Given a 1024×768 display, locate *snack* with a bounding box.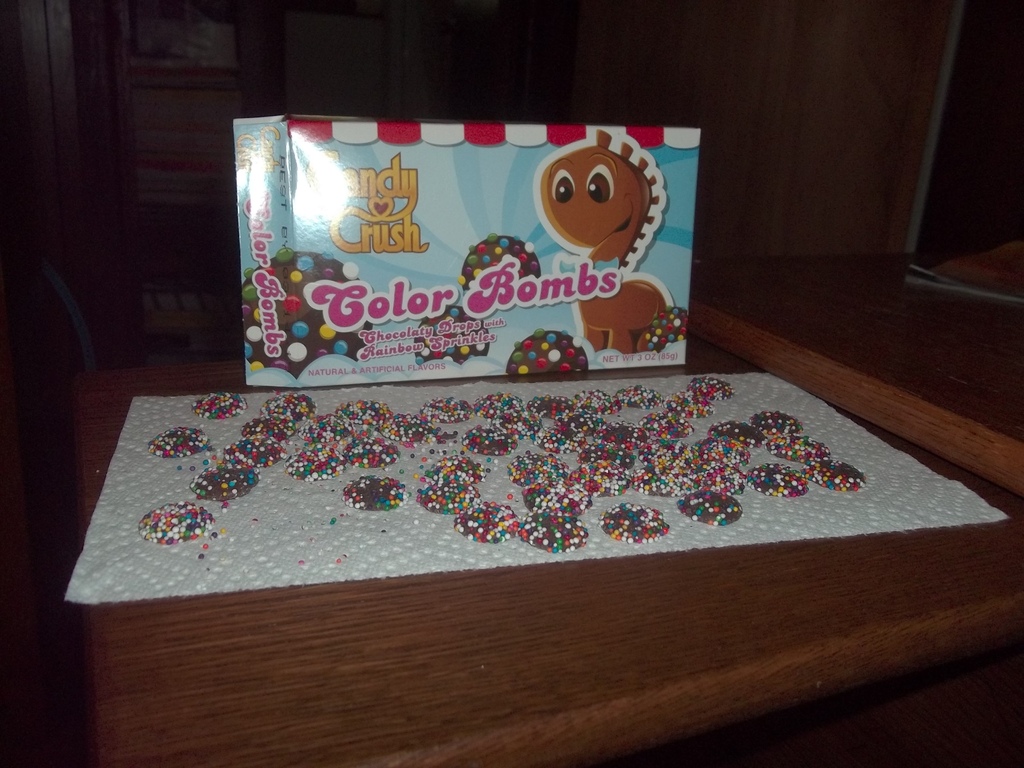
Located: 431:458:488:484.
